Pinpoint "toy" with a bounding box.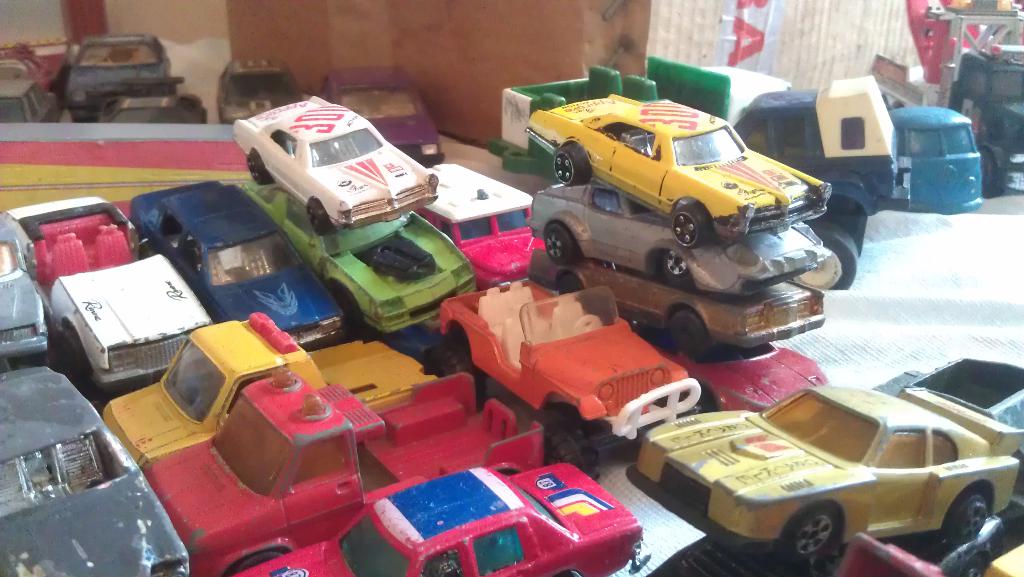
bbox=(239, 451, 667, 576).
